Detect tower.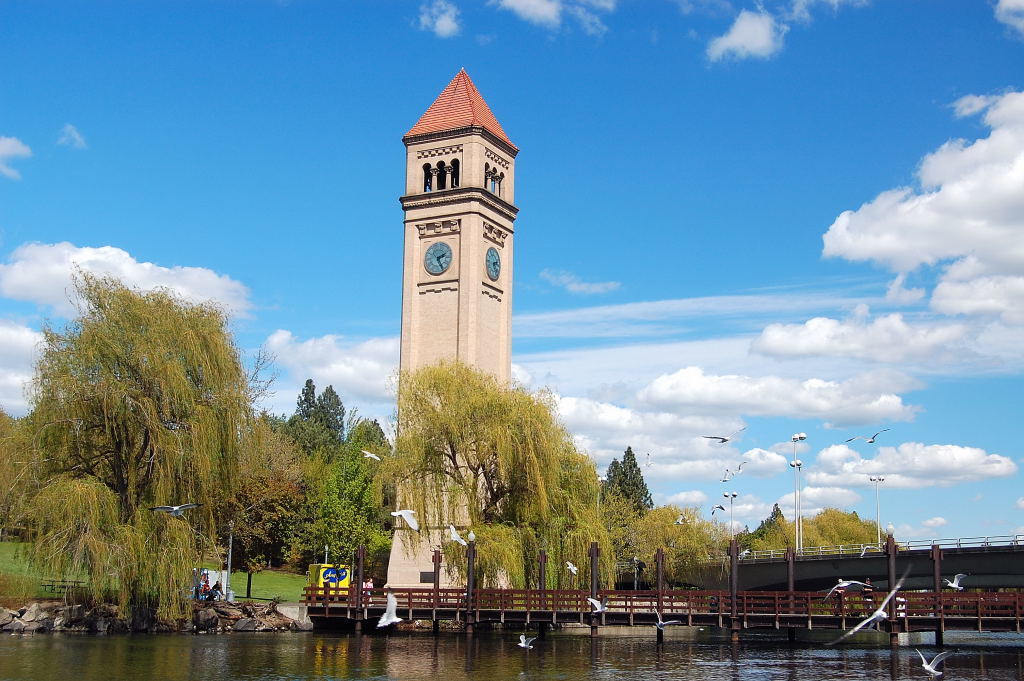
Detected at bbox=(380, 68, 522, 591).
